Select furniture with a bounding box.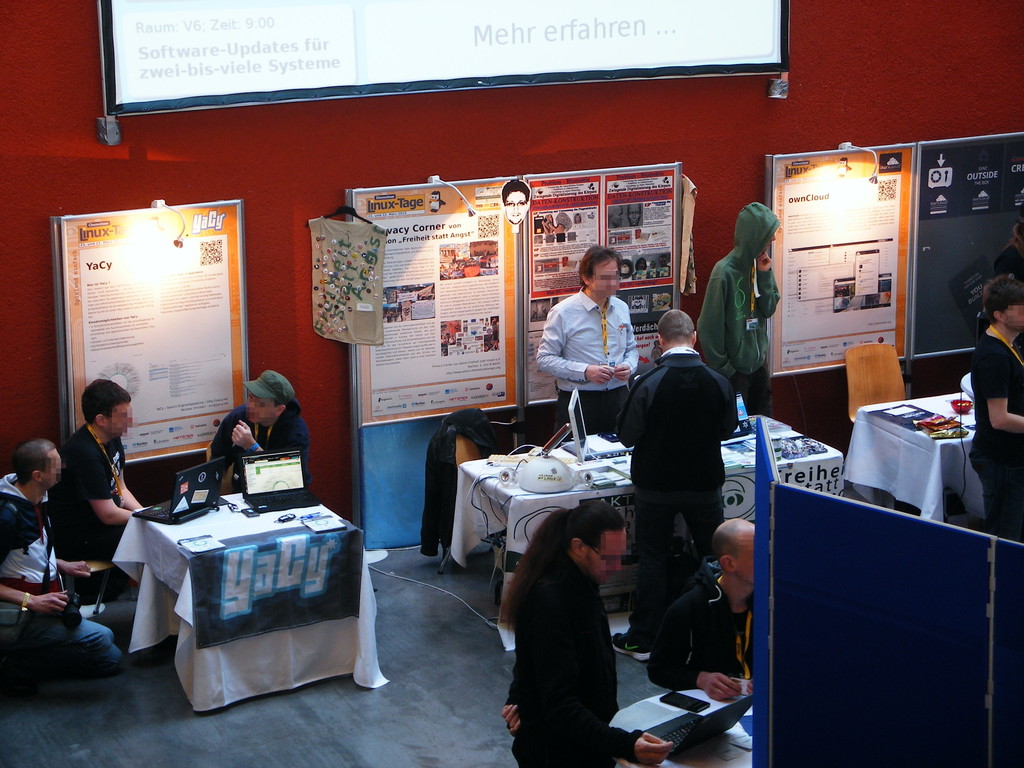
Rect(854, 390, 988, 520).
